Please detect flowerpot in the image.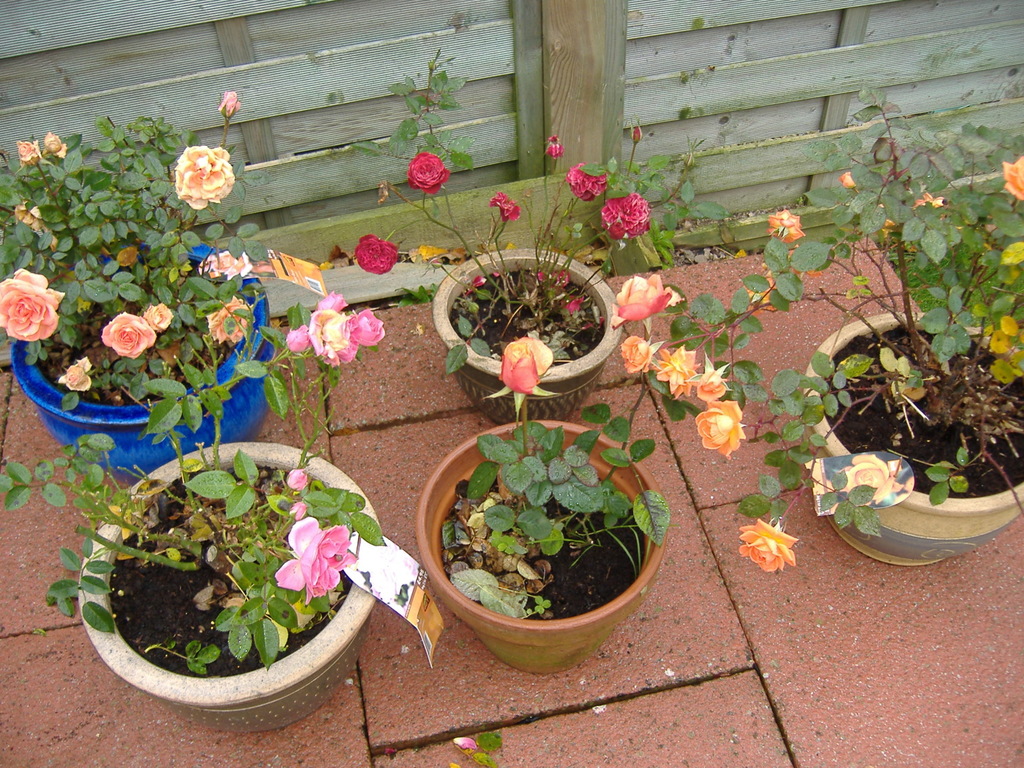
[409, 422, 676, 668].
